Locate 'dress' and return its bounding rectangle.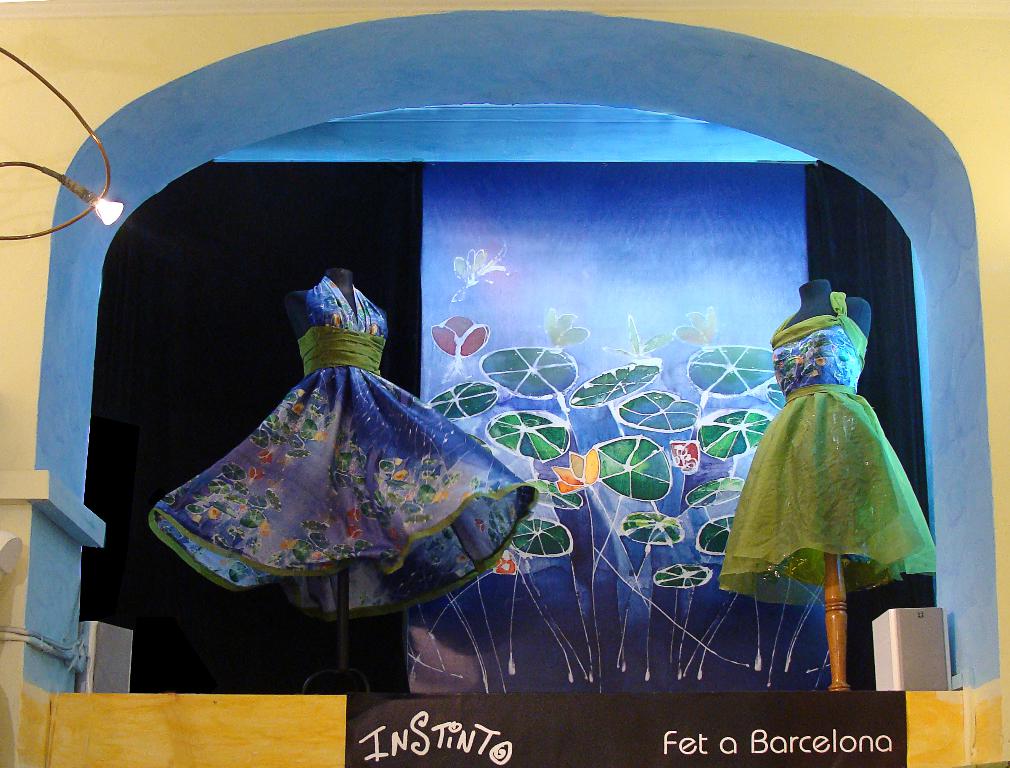
<bbox>723, 292, 939, 615</bbox>.
